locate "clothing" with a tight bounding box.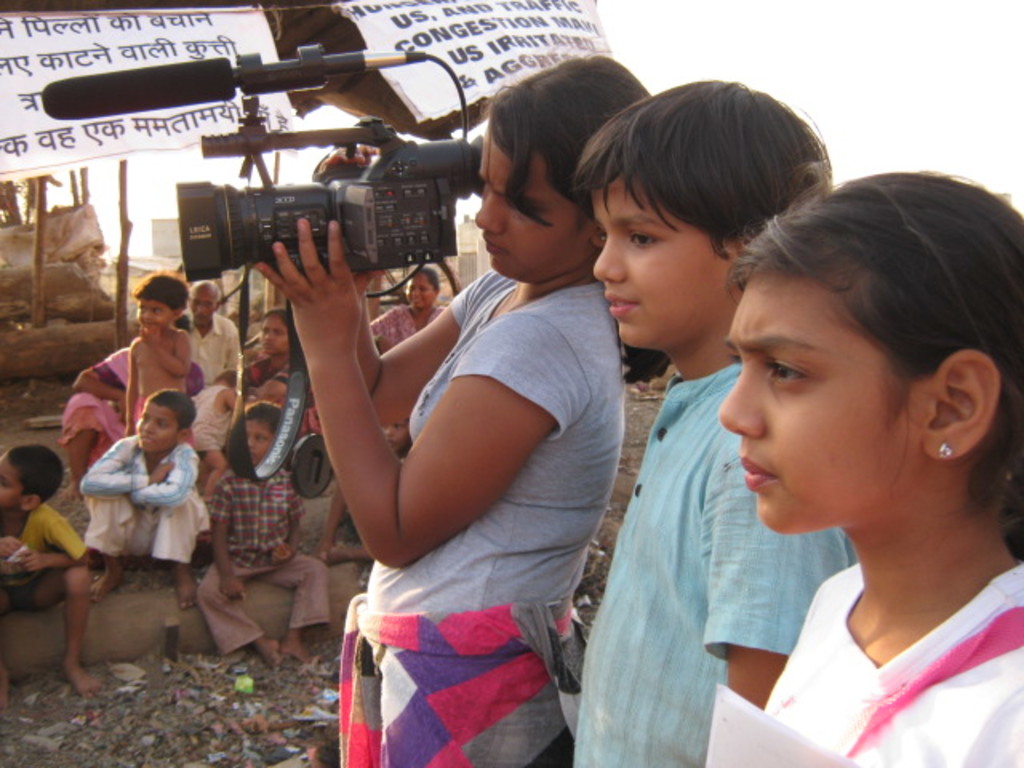
x1=70 y1=432 x2=237 y2=570.
